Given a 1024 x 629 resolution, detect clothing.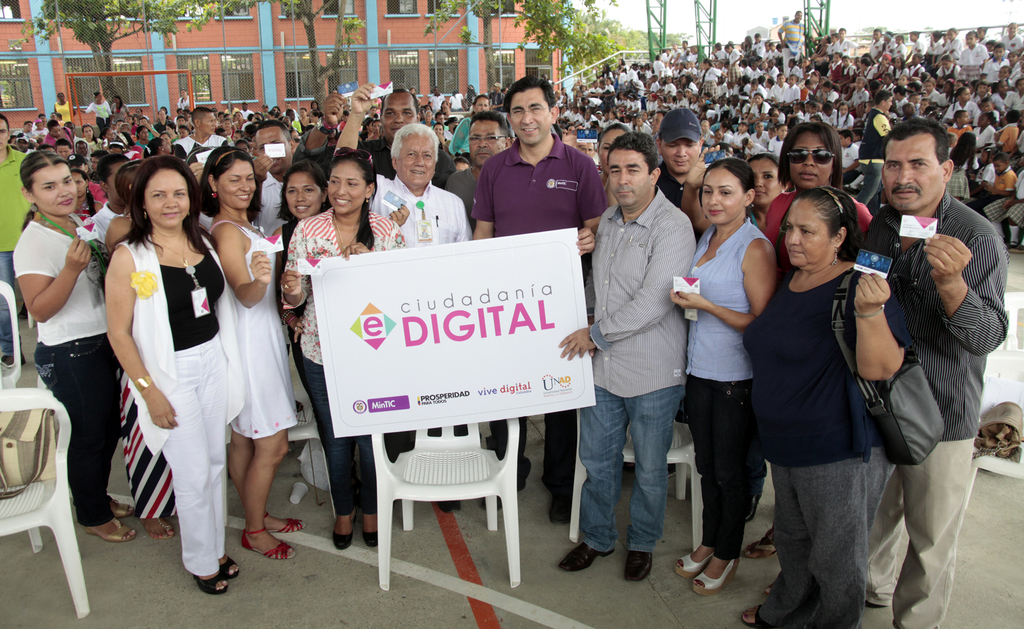
171,134,230,163.
